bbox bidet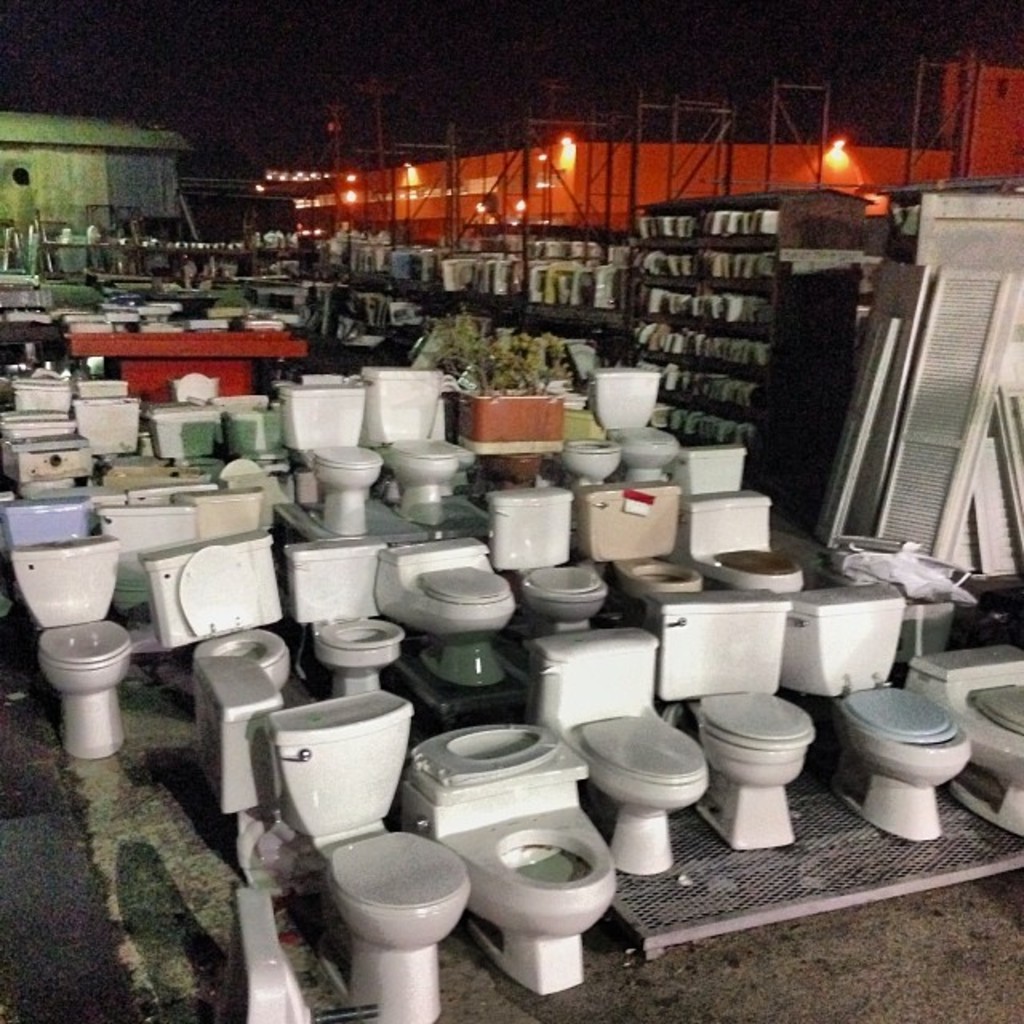
Rect(10, 536, 126, 758)
